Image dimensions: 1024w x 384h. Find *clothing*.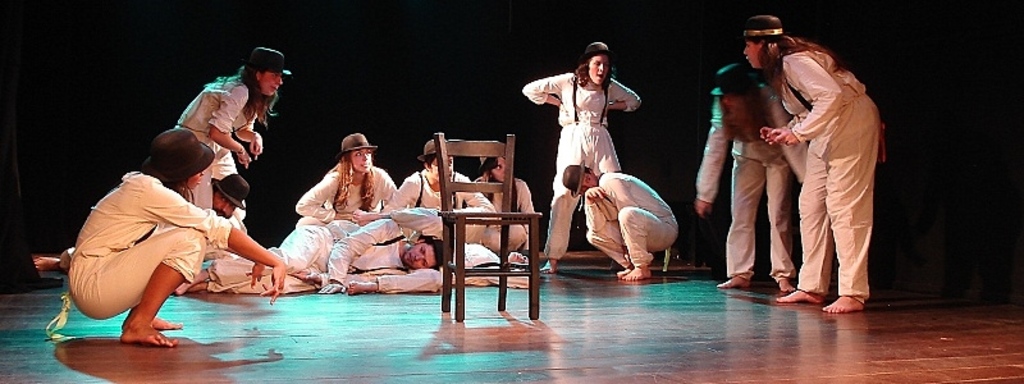
box=[175, 76, 264, 209].
